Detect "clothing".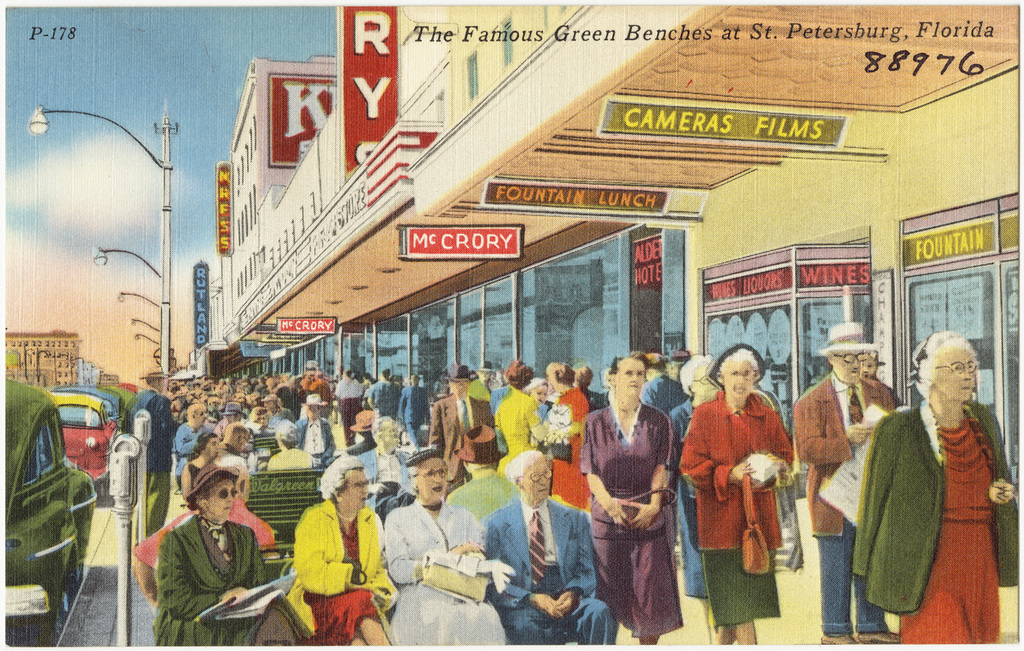
Detected at x1=301 y1=419 x2=334 y2=461.
